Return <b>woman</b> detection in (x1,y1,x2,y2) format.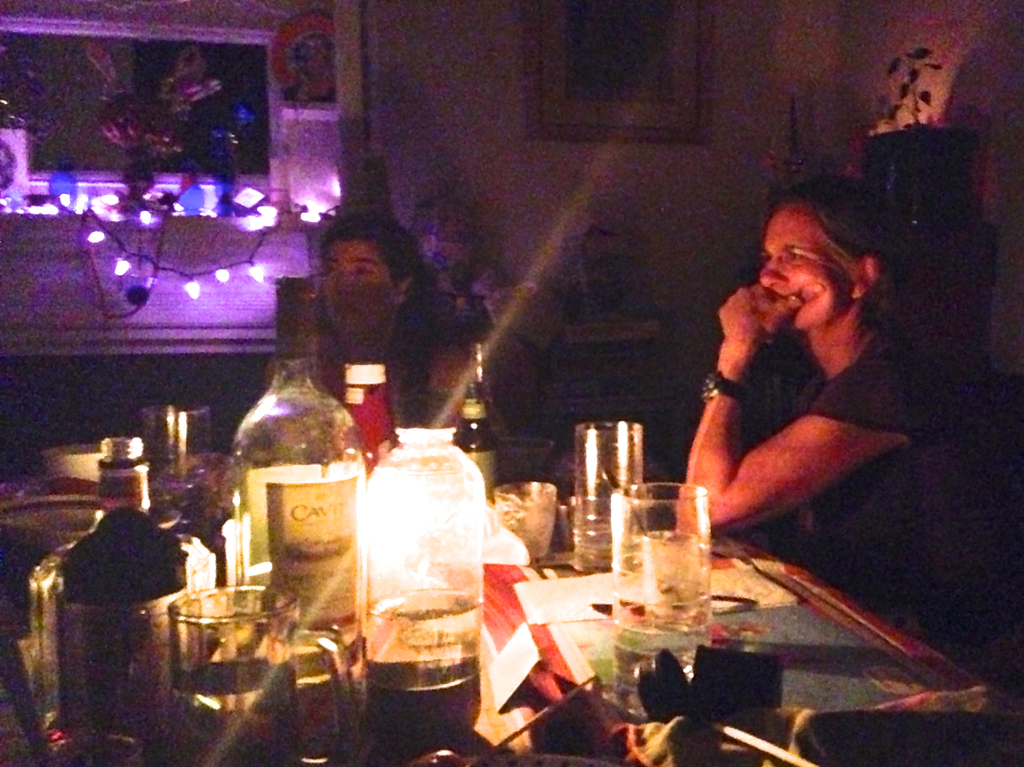
(314,211,468,431).
